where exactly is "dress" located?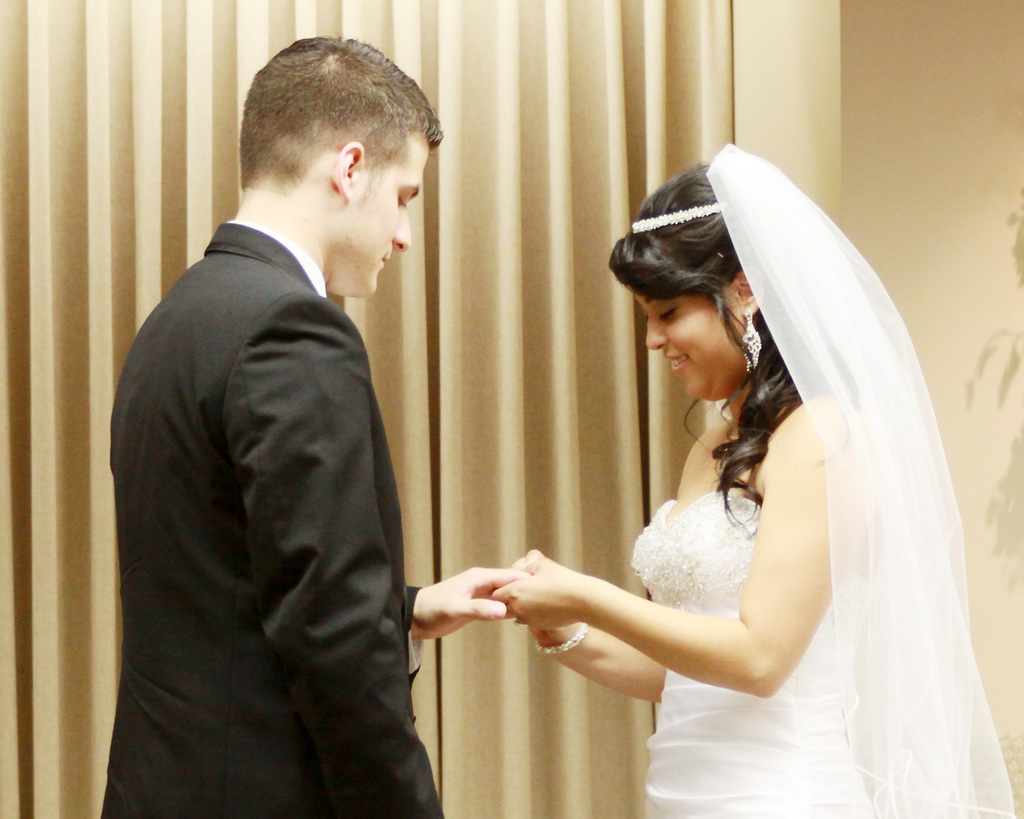
Its bounding box is <box>643,138,998,818</box>.
